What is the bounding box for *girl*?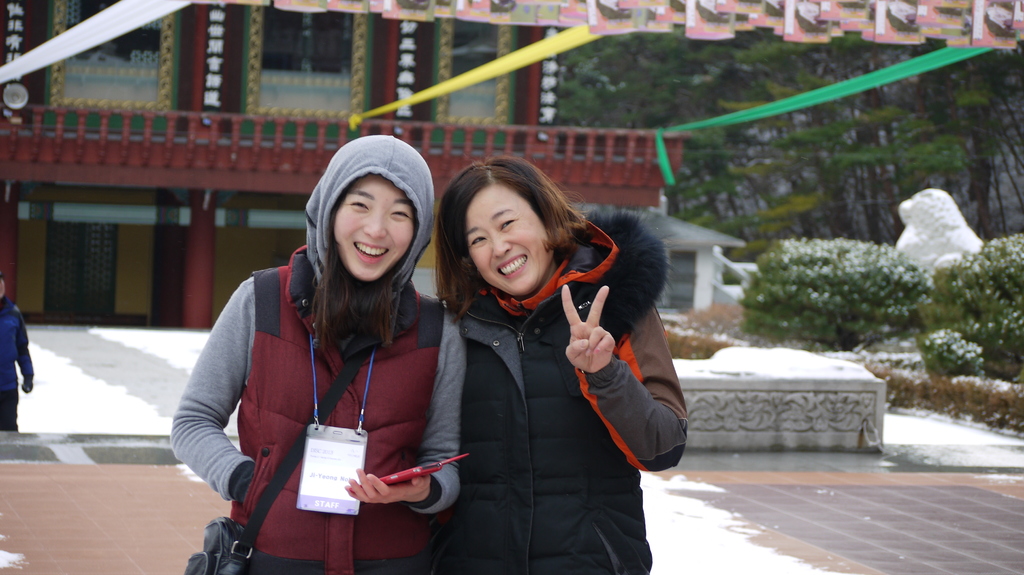
367,163,680,573.
